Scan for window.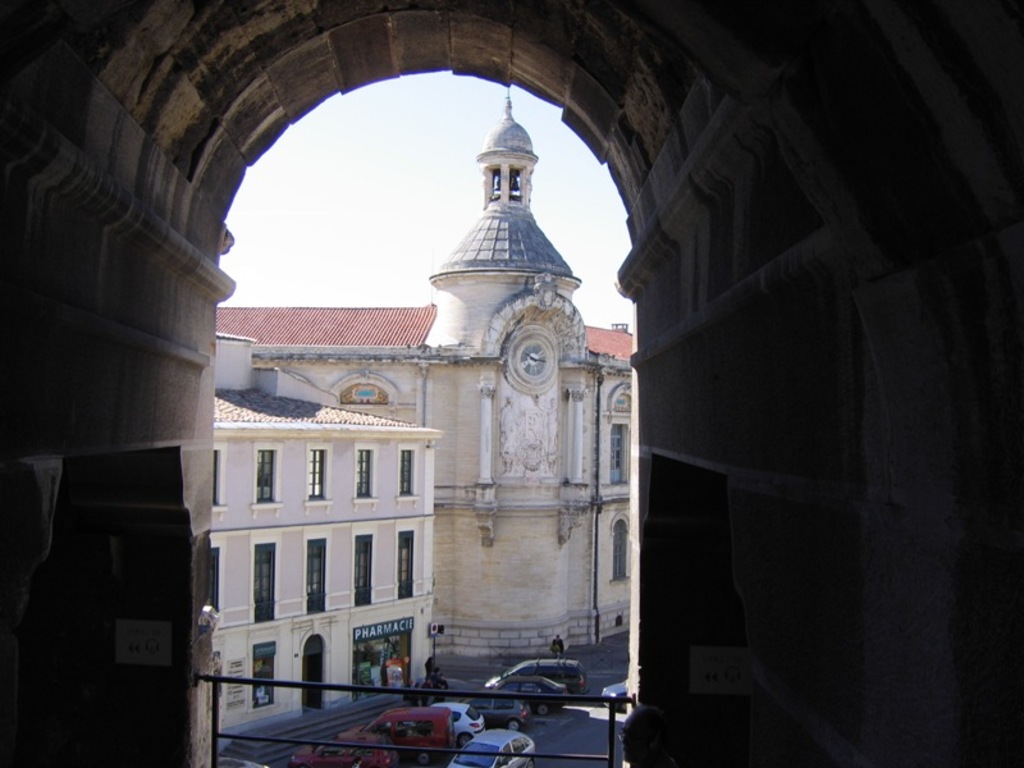
Scan result: (x1=303, y1=527, x2=328, y2=612).
